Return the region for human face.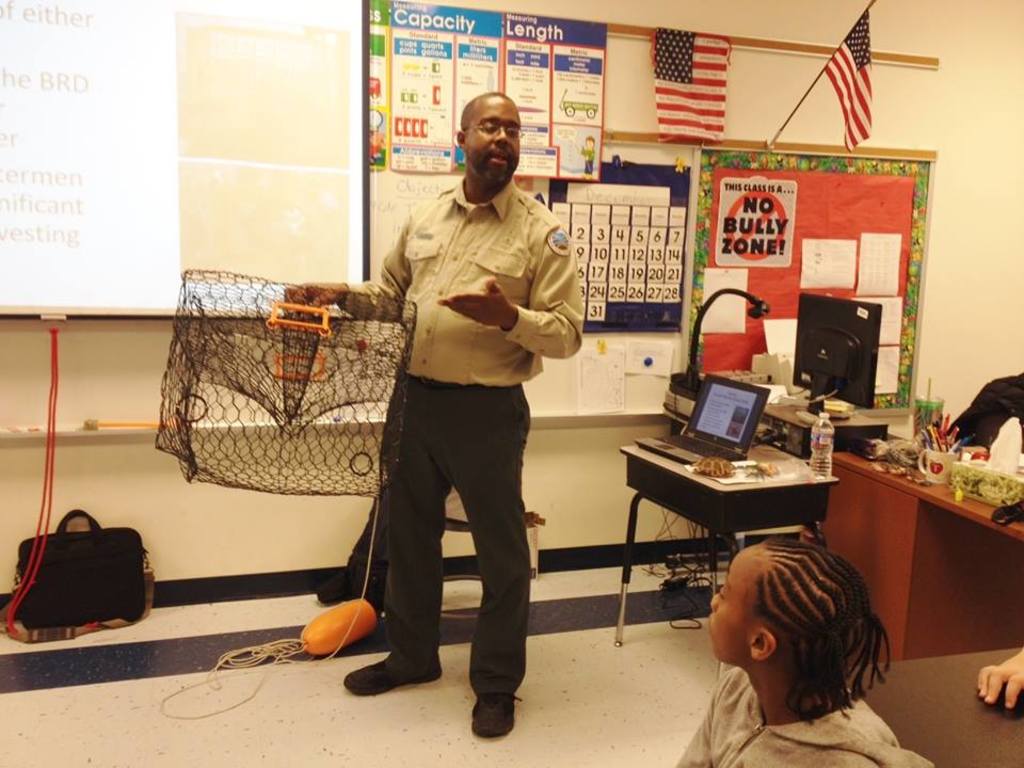
BBox(700, 554, 745, 674).
